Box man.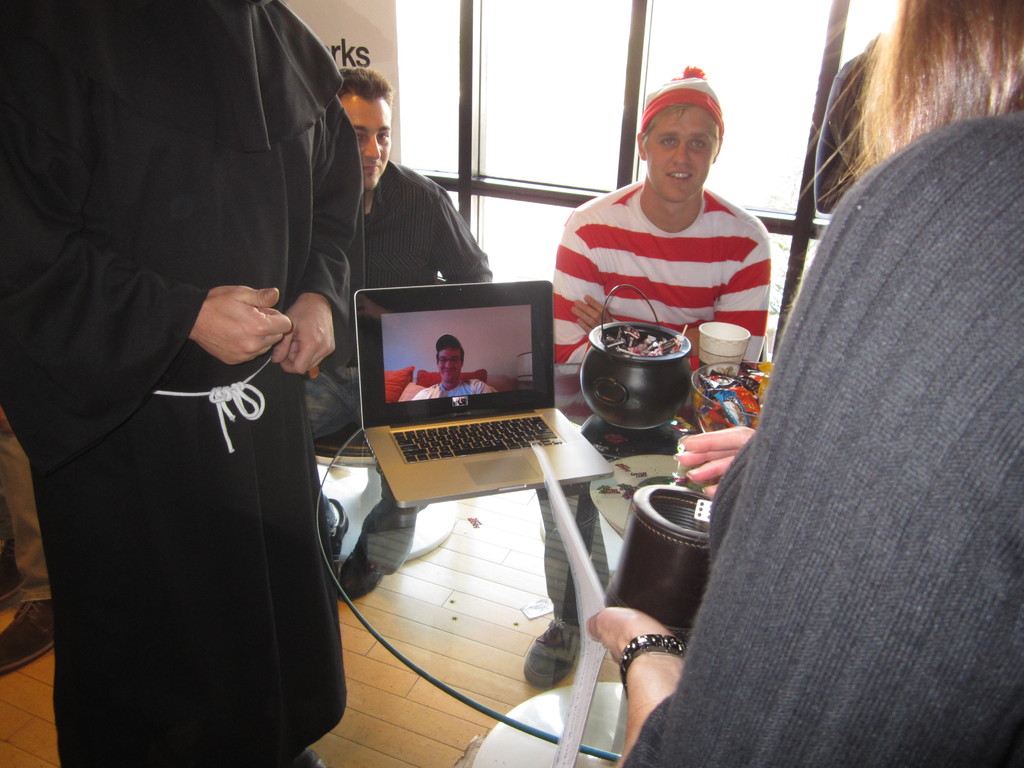
detection(515, 65, 771, 691).
